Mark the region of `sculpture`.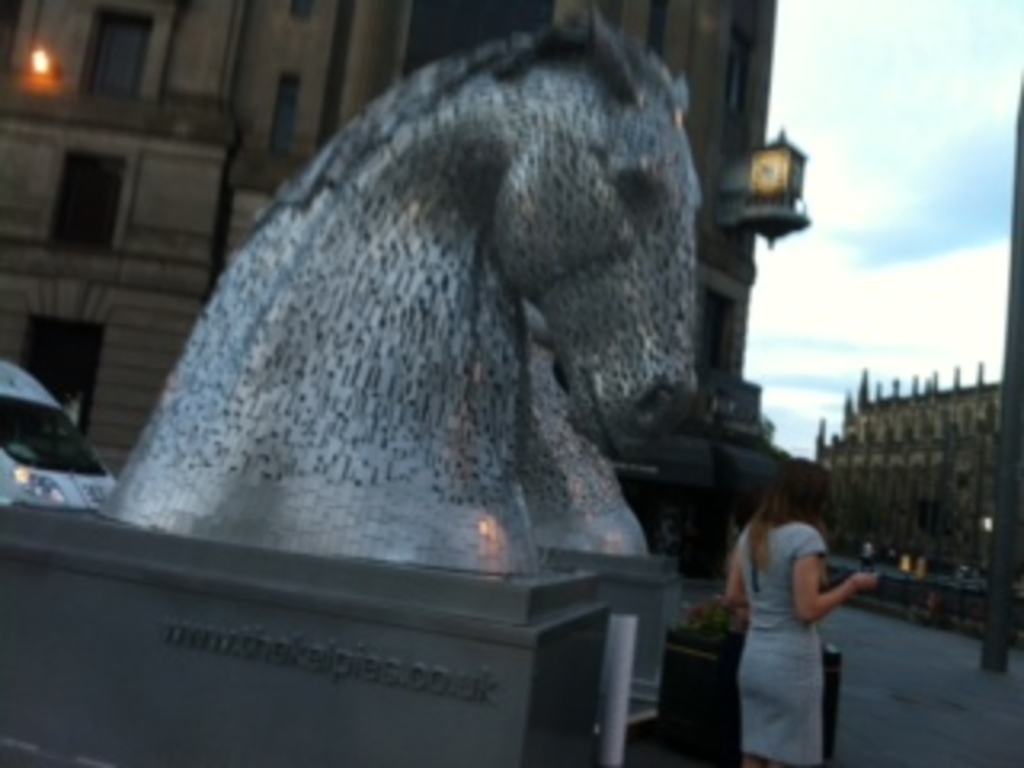
Region: rect(515, 307, 653, 570).
